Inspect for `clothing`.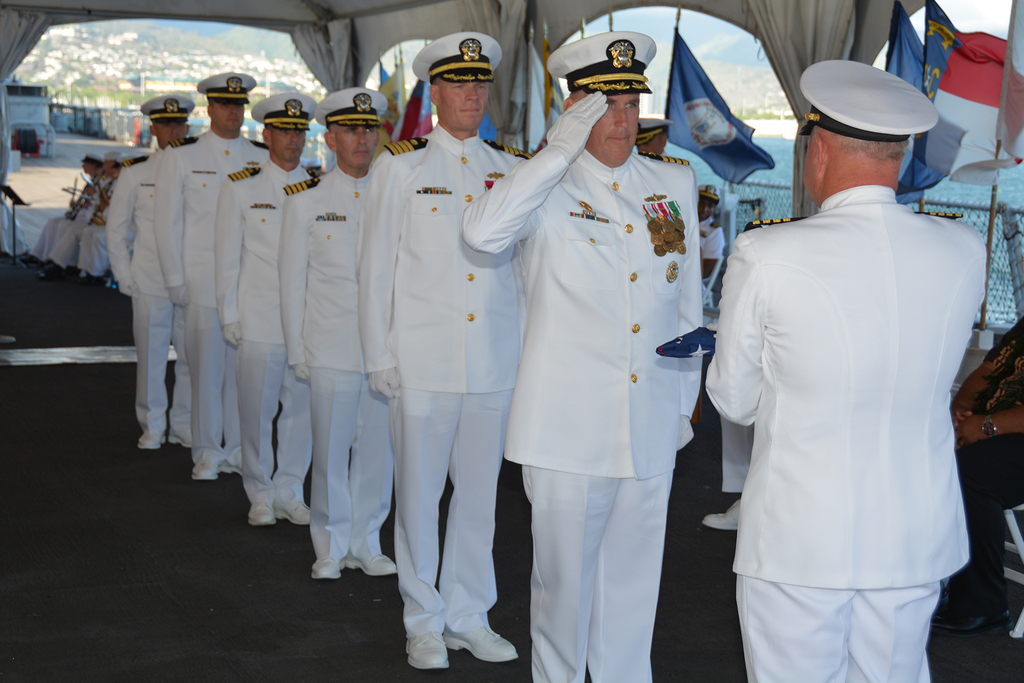
Inspection: {"x1": 717, "y1": 135, "x2": 999, "y2": 664}.
